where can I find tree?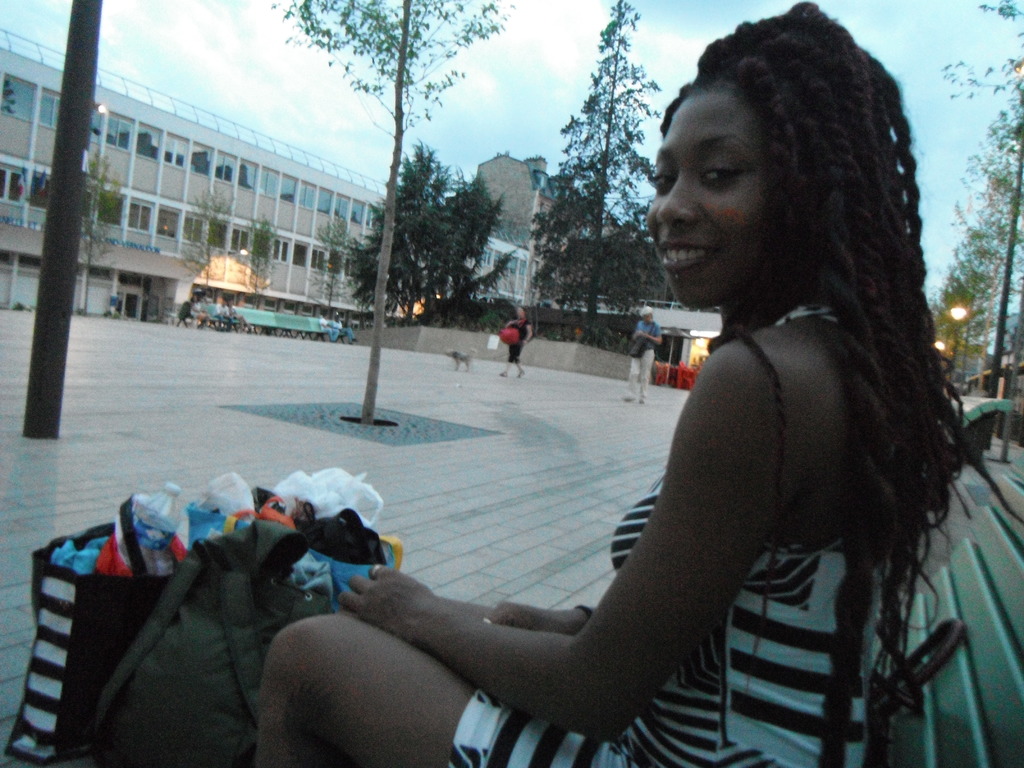
You can find it at (19,22,115,415).
